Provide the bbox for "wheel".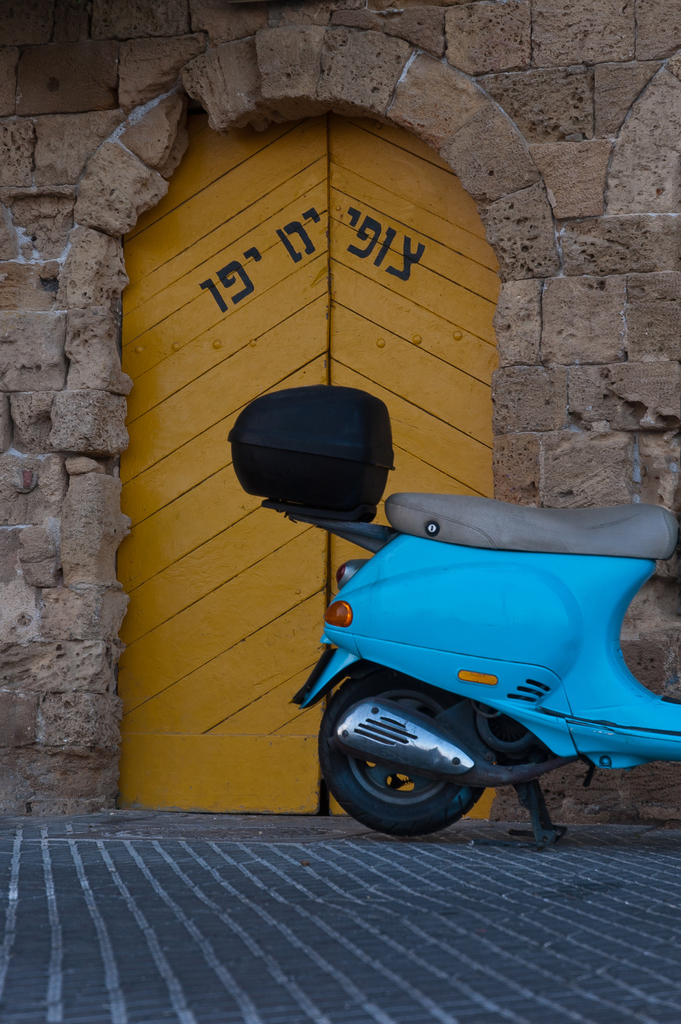
select_region(311, 662, 493, 828).
